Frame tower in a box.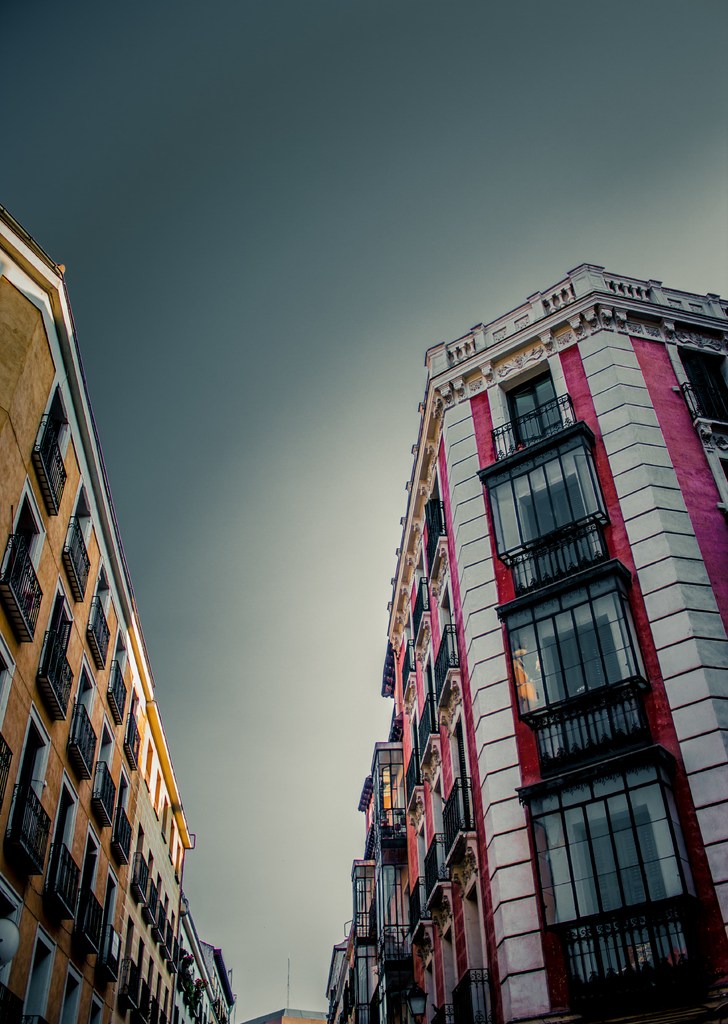
[325,264,725,1018].
